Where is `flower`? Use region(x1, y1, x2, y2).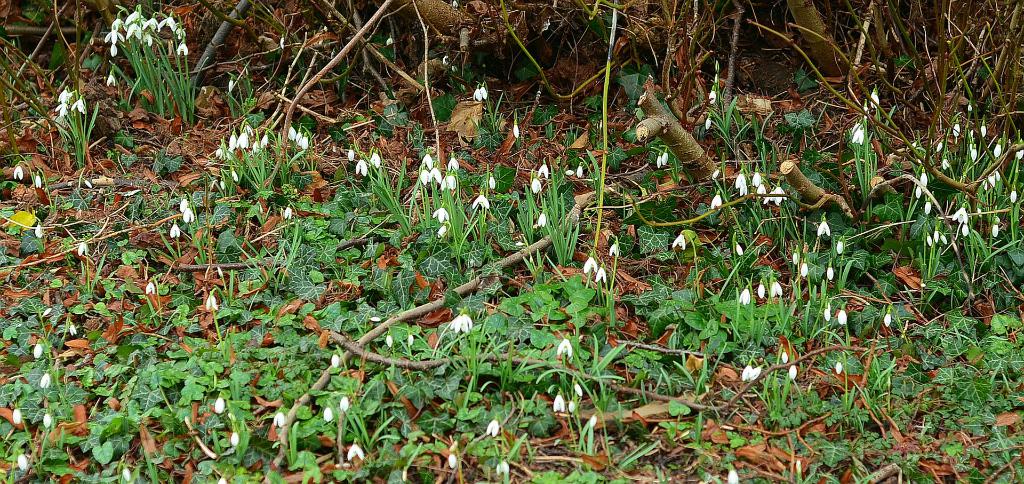
region(531, 178, 542, 194).
